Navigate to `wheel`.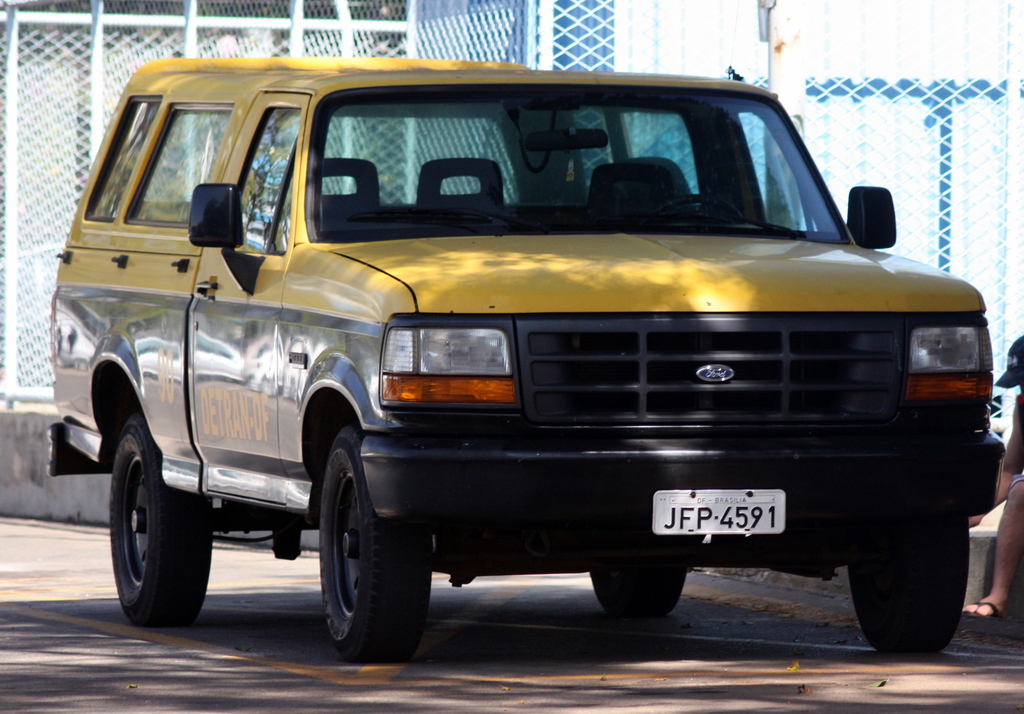
Navigation target: Rect(651, 194, 744, 222).
